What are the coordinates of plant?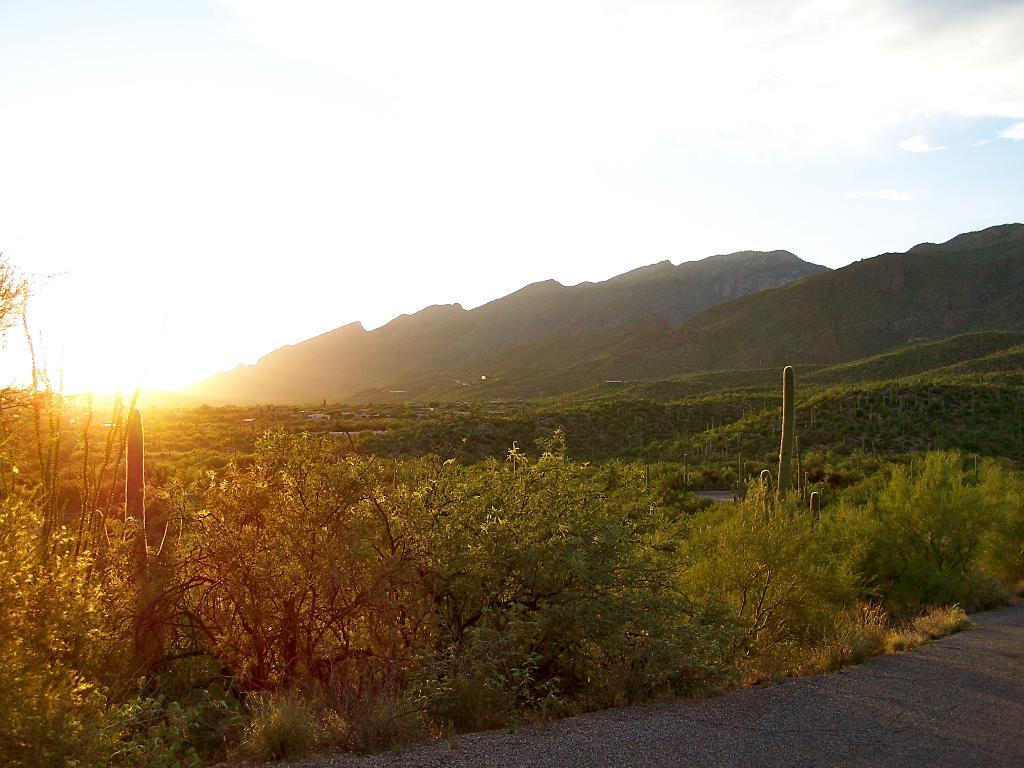
rect(93, 680, 220, 766).
